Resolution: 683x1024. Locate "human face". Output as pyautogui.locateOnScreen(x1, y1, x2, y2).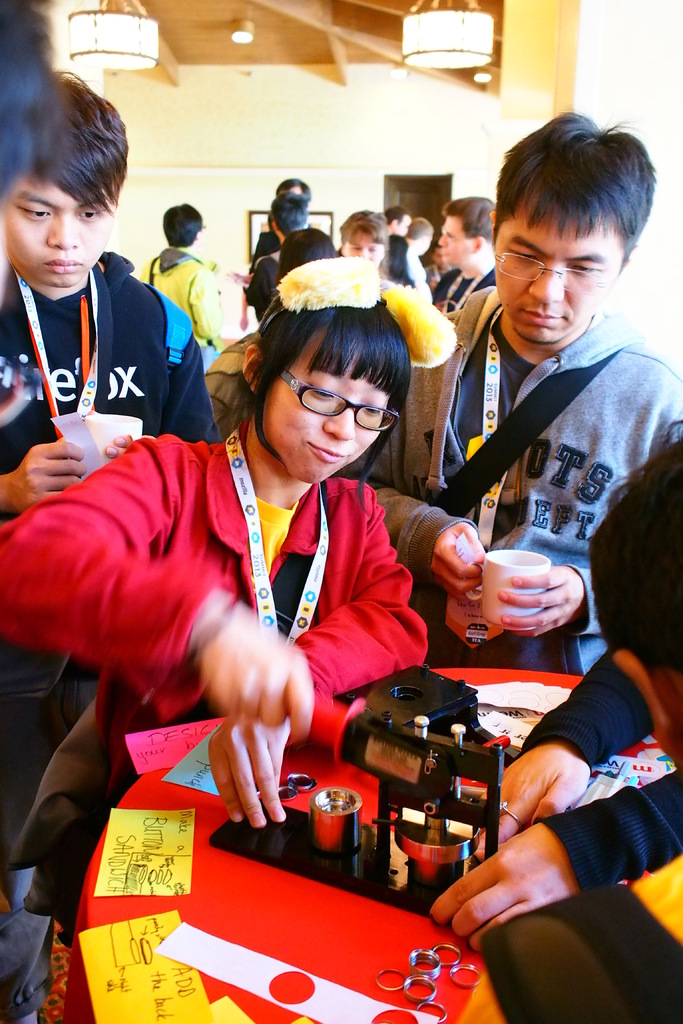
pyautogui.locateOnScreen(259, 328, 394, 488).
